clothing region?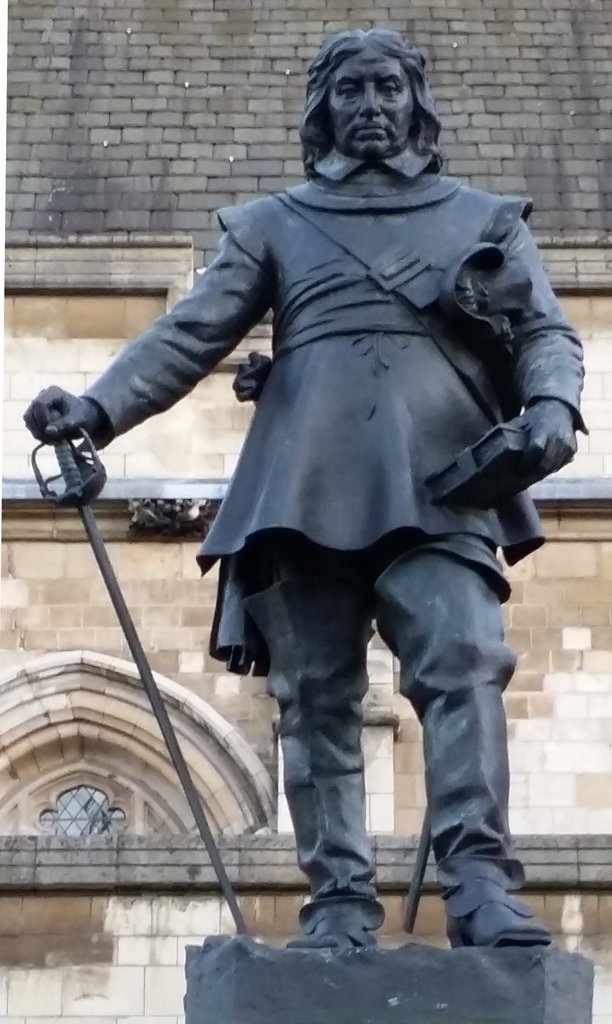
78/144/586/943
